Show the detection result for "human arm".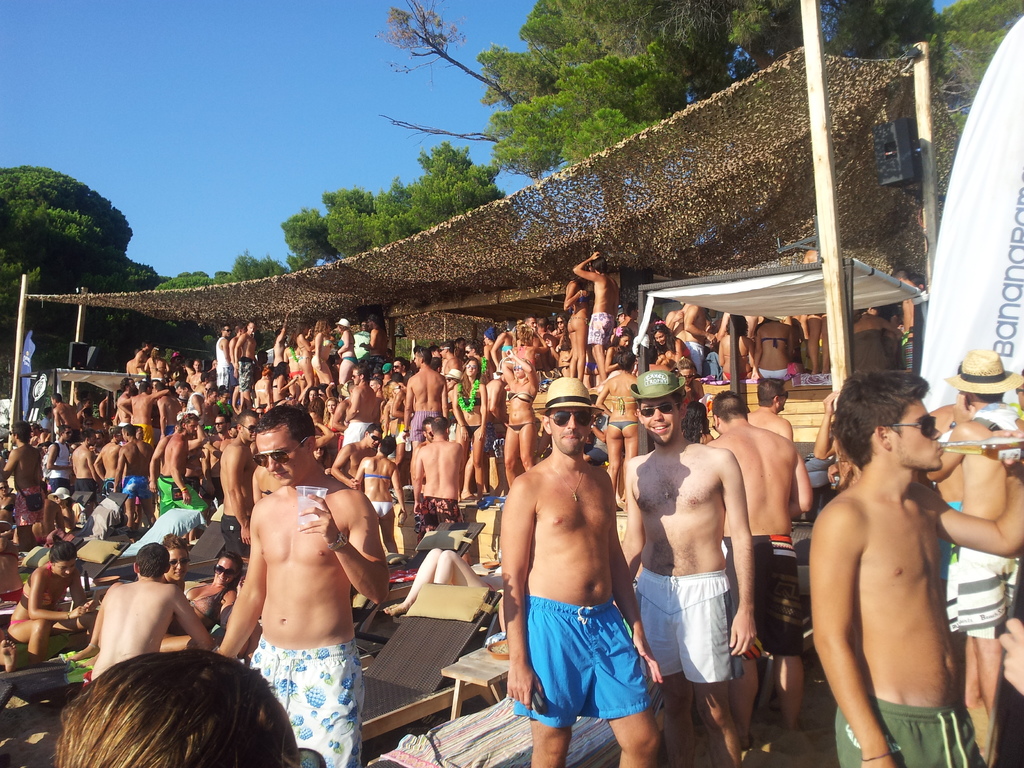
pyautogui.locateOnScreen(561, 282, 588, 316).
